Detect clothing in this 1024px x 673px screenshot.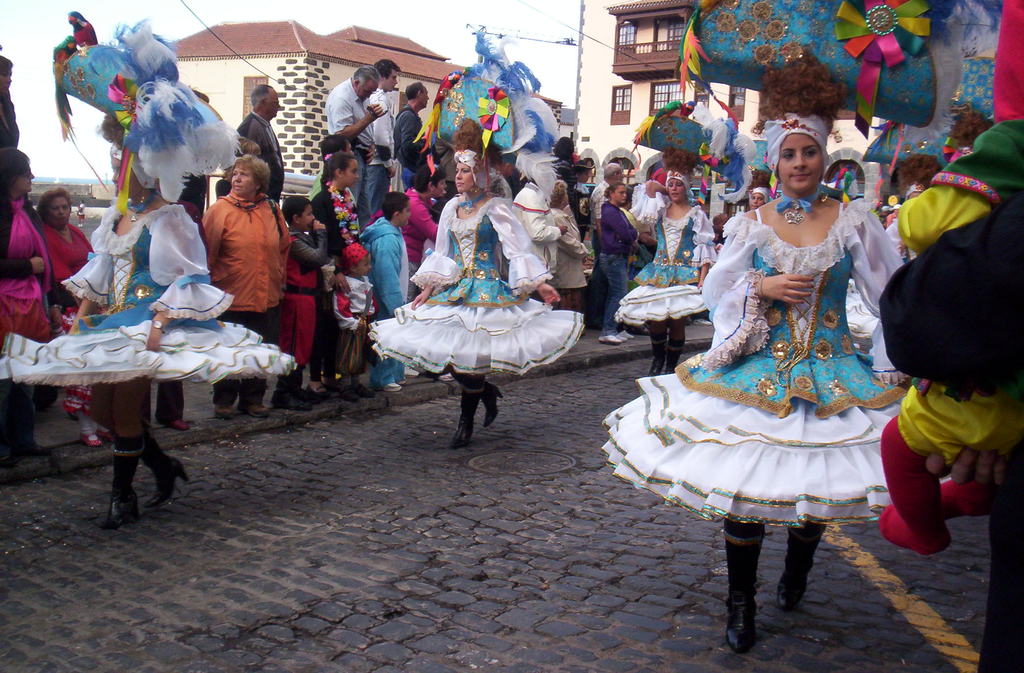
Detection: box(325, 76, 375, 212).
